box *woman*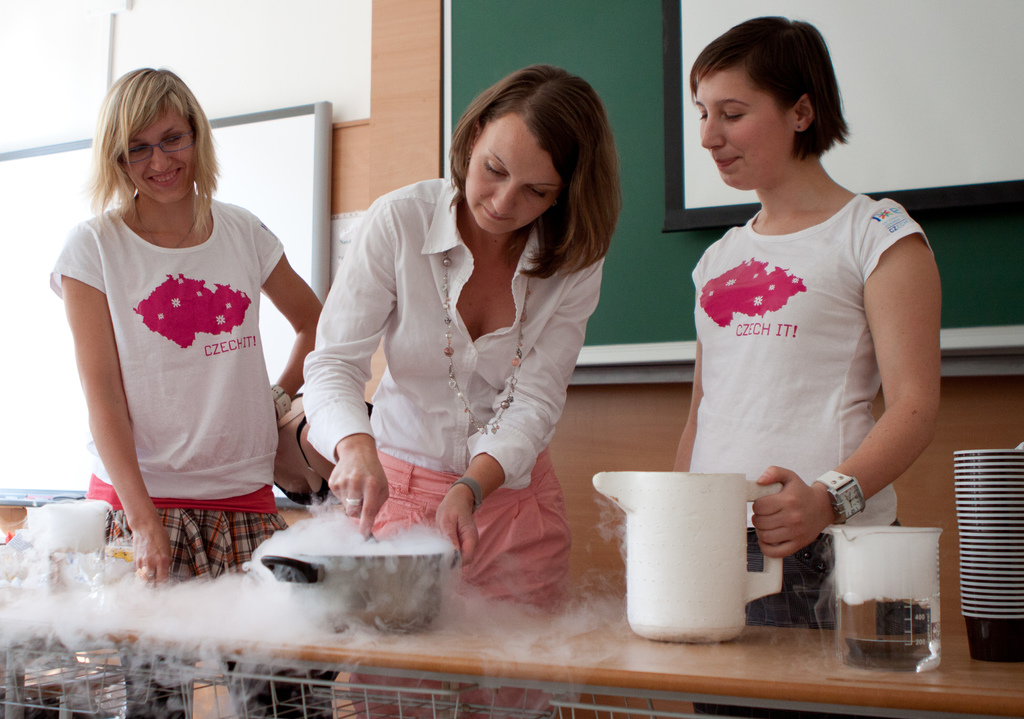
{"x1": 48, "y1": 66, "x2": 324, "y2": 718}
